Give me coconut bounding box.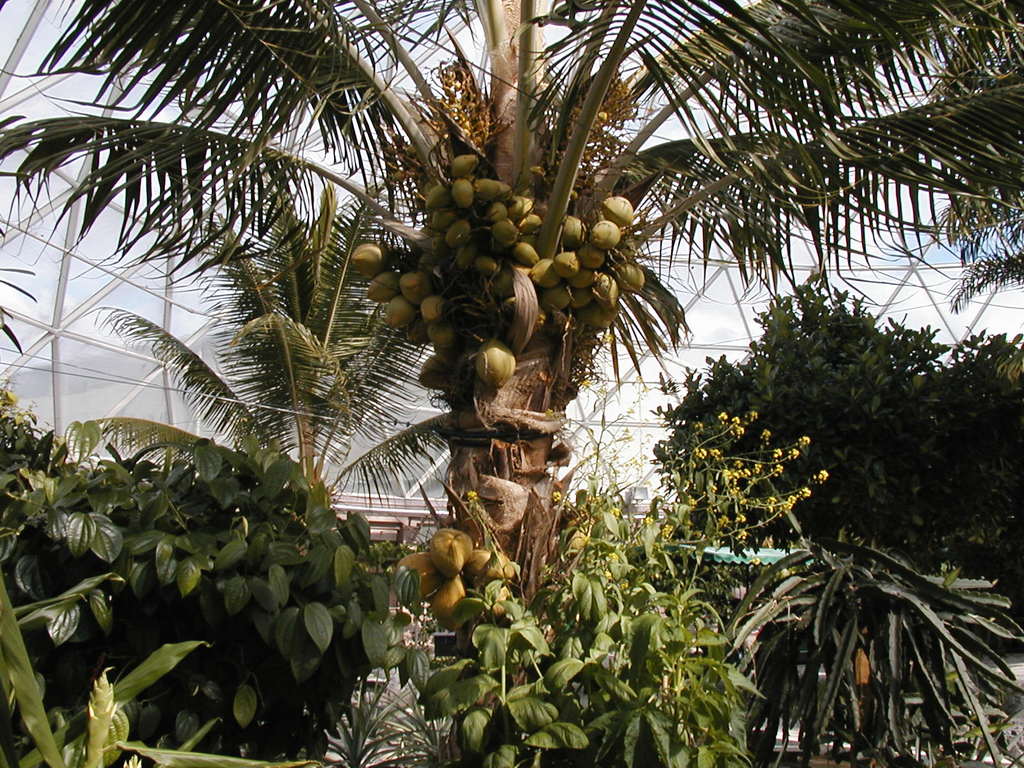
(x1=477, y1=338, x2=524, y2=395).
